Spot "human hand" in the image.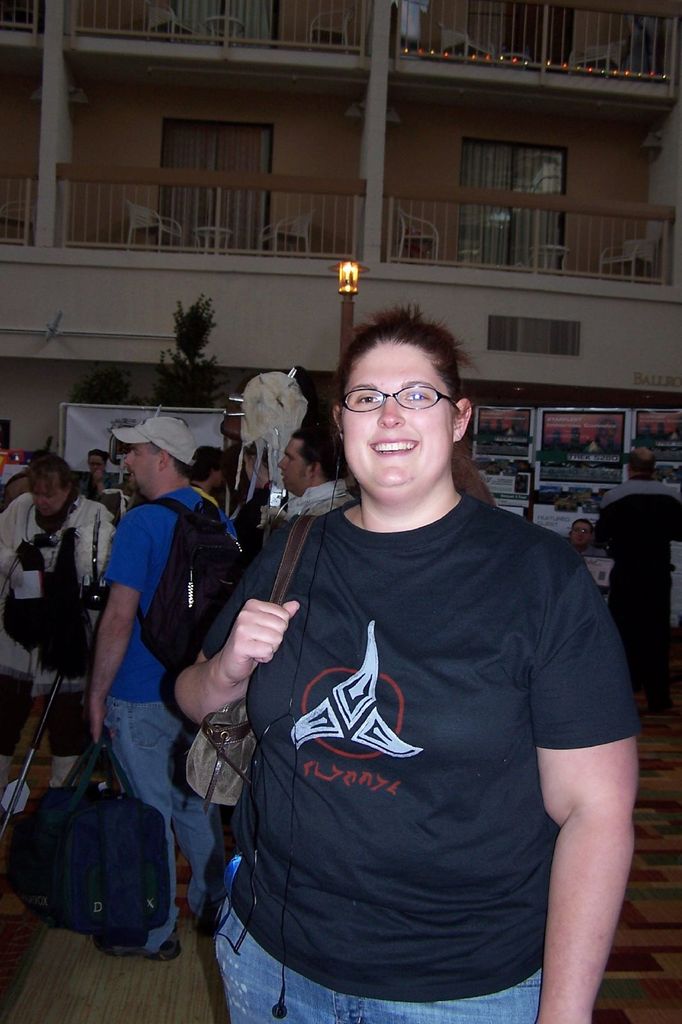
"human hand" found at 86/692/115/746.
